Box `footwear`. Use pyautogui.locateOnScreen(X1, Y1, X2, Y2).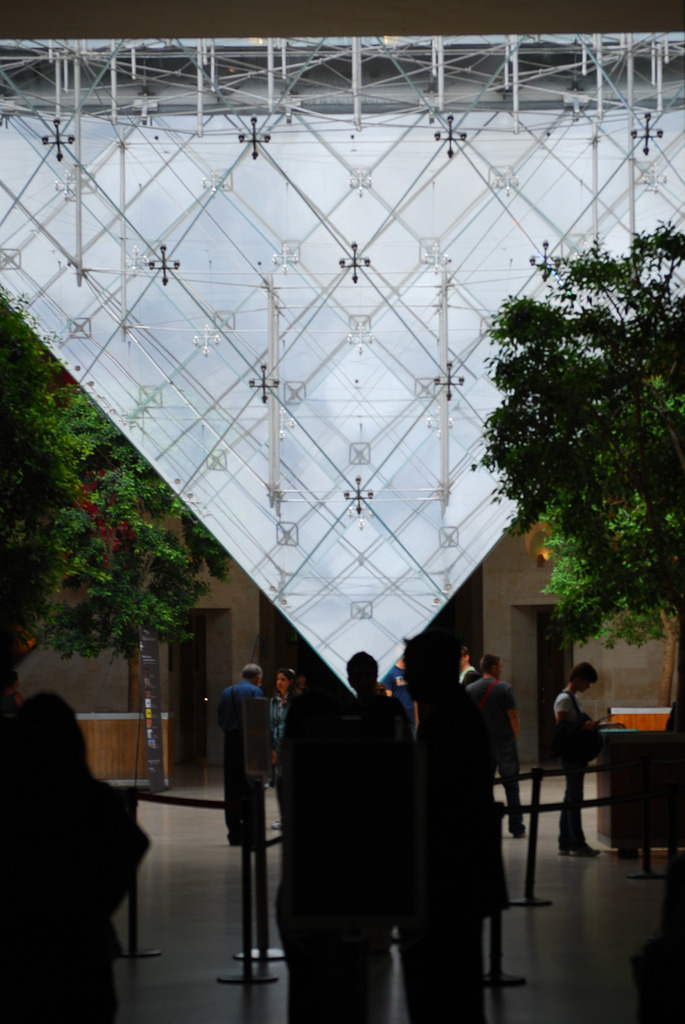
pyautogui.locateOnScreen(559, 843, 599, 862).
